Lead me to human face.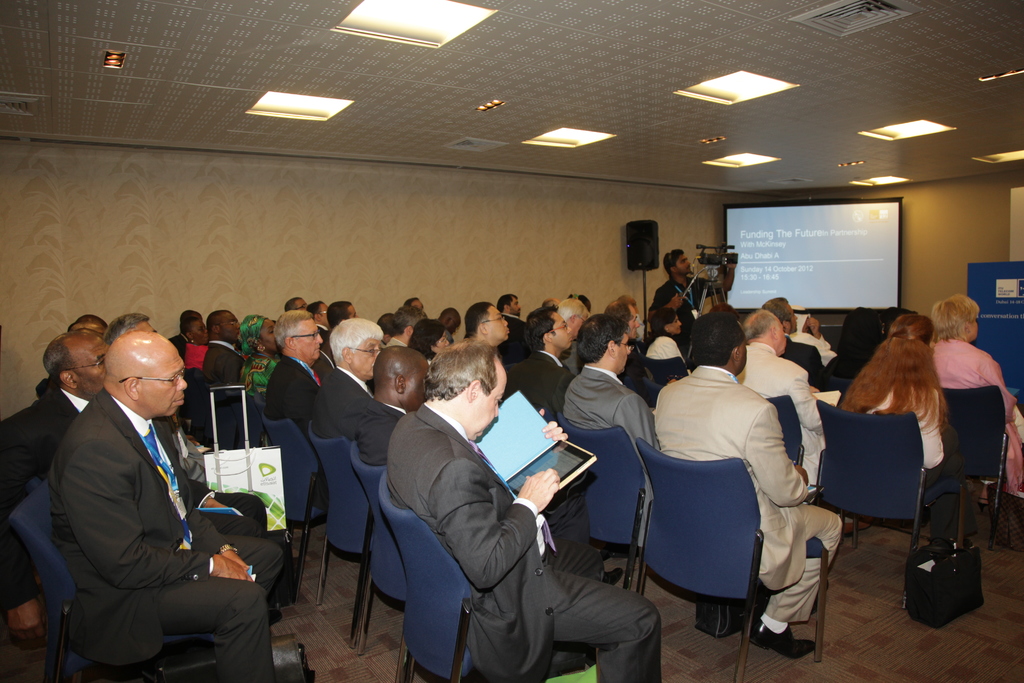
Lead to <bbox>355, 335, 378, 376</bbox>.
